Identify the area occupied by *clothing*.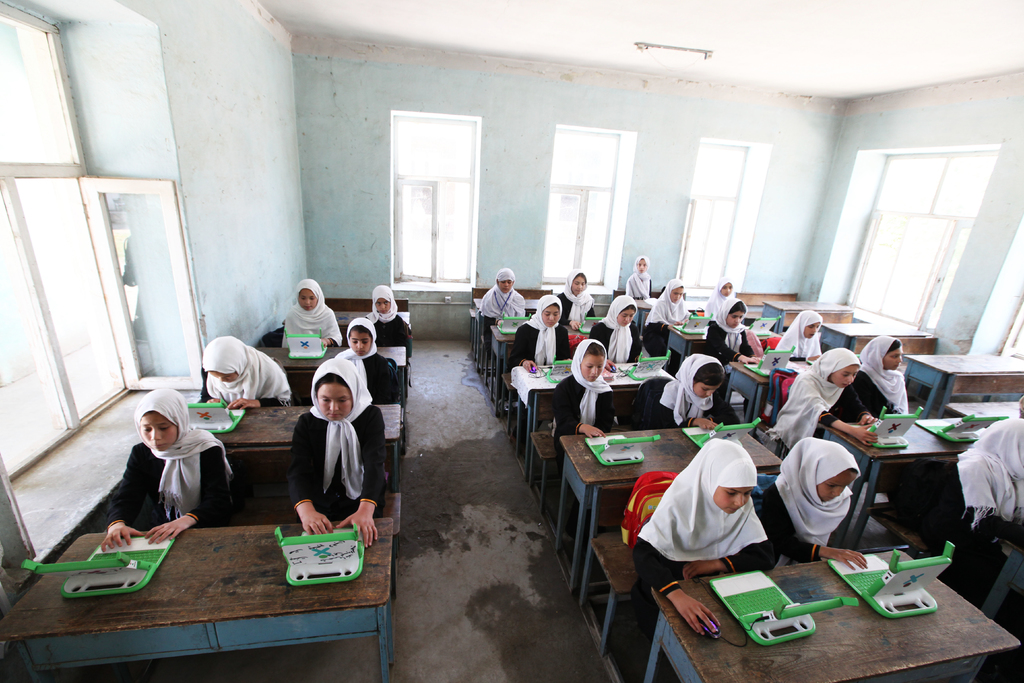
Area: region(627, 254, 648, 302).
